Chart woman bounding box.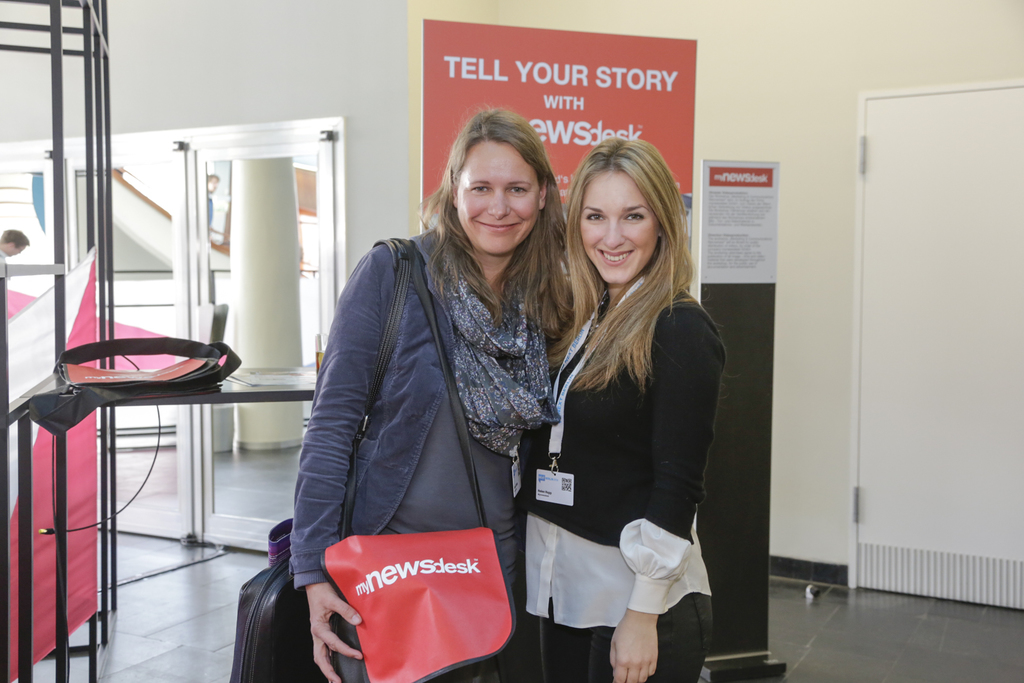
Charted: Rect(289, 97, 575, 682).
